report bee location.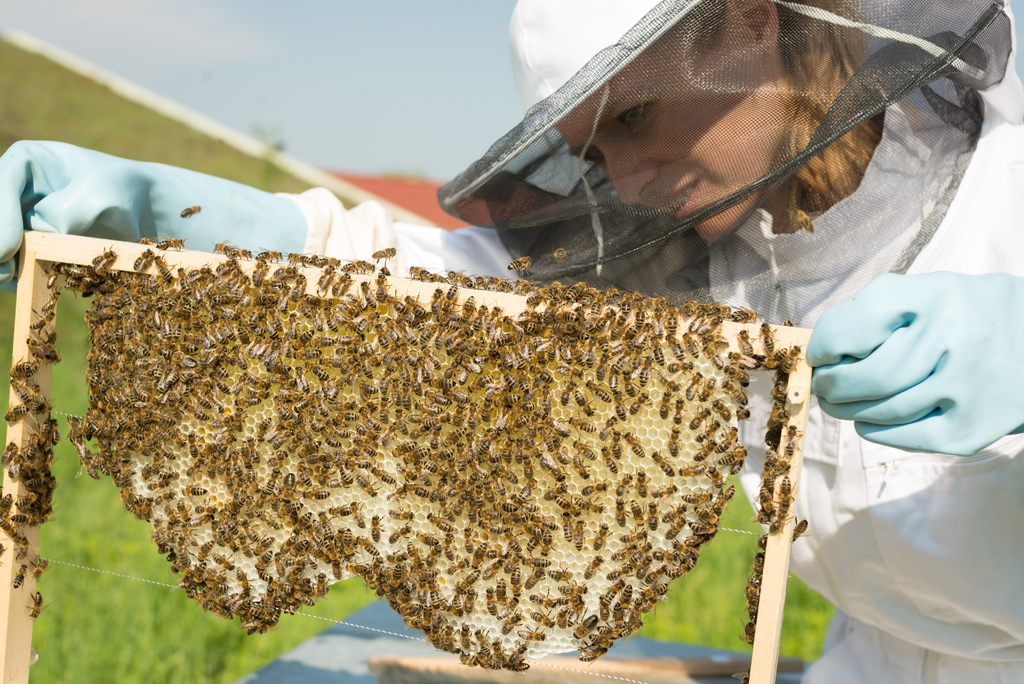
Report: (left=417, top=401, right=444, bottom=416).
